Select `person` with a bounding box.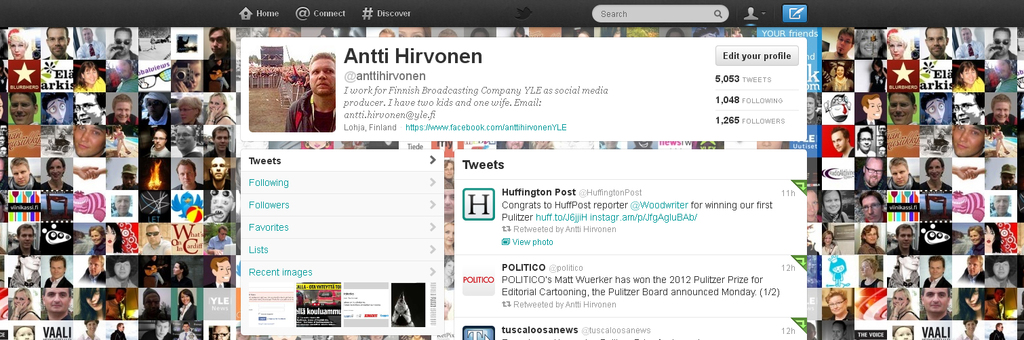
171,161,203,187.
